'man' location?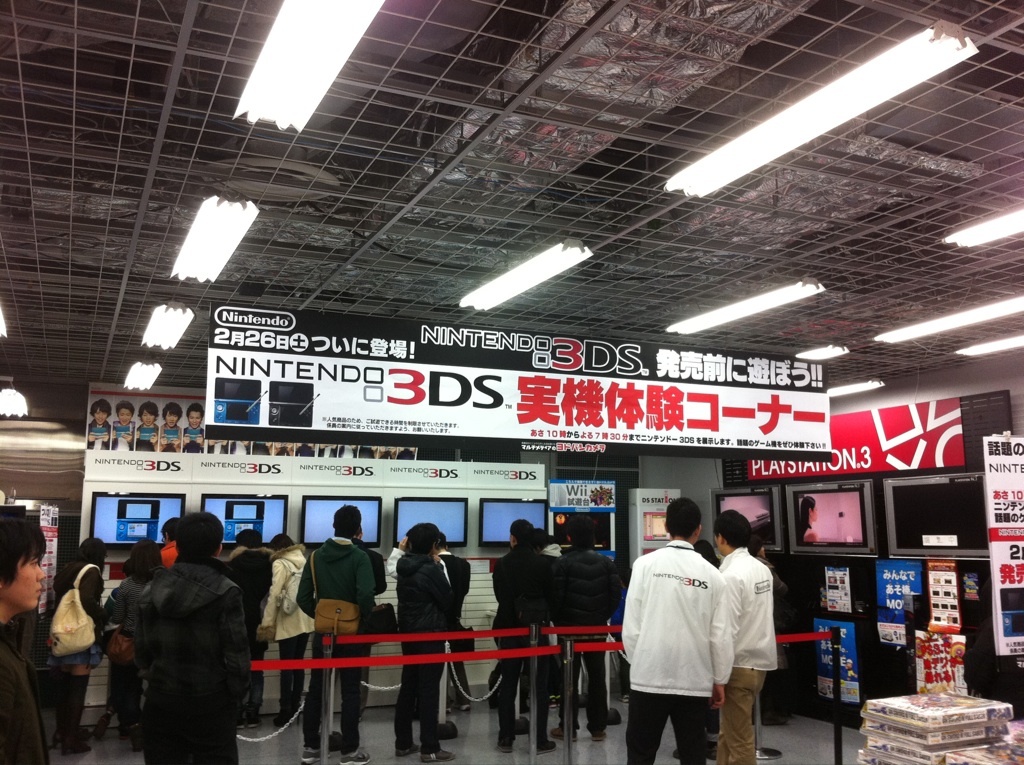
129/501/255/764
